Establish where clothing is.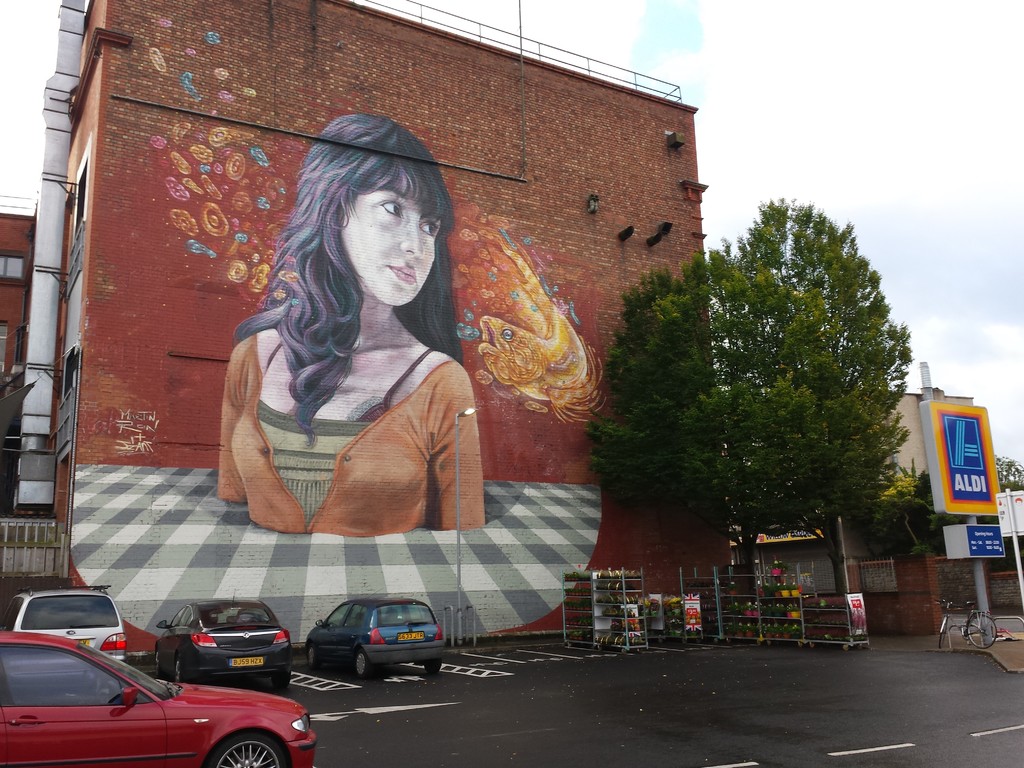
Established at region(218, 333, 488, 540).
